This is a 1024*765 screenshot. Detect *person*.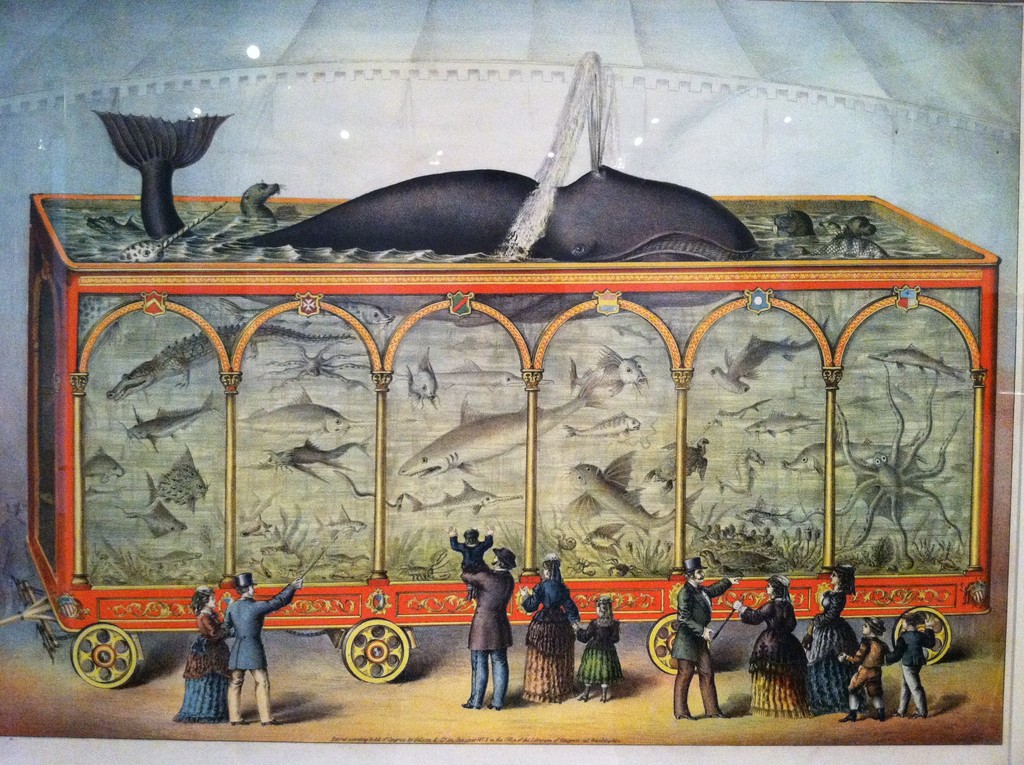
(left=517, top=558, right=574, bottom=713).
